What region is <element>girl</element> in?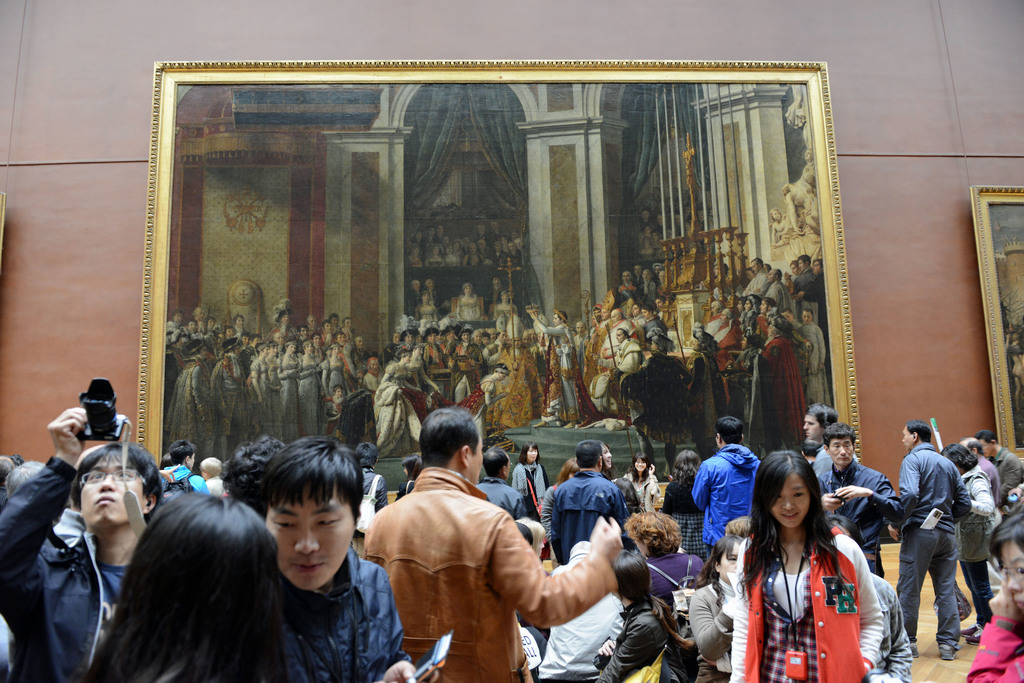
select_region(590, 543, 682, 682).
